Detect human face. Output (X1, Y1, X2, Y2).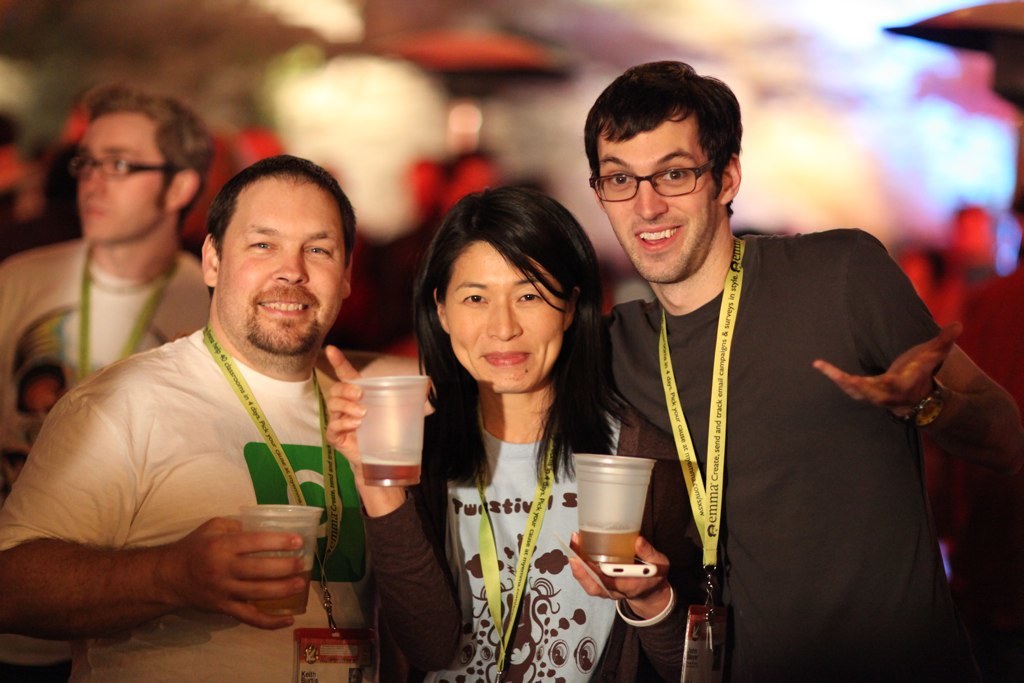
(216, 177, 357, 352).
